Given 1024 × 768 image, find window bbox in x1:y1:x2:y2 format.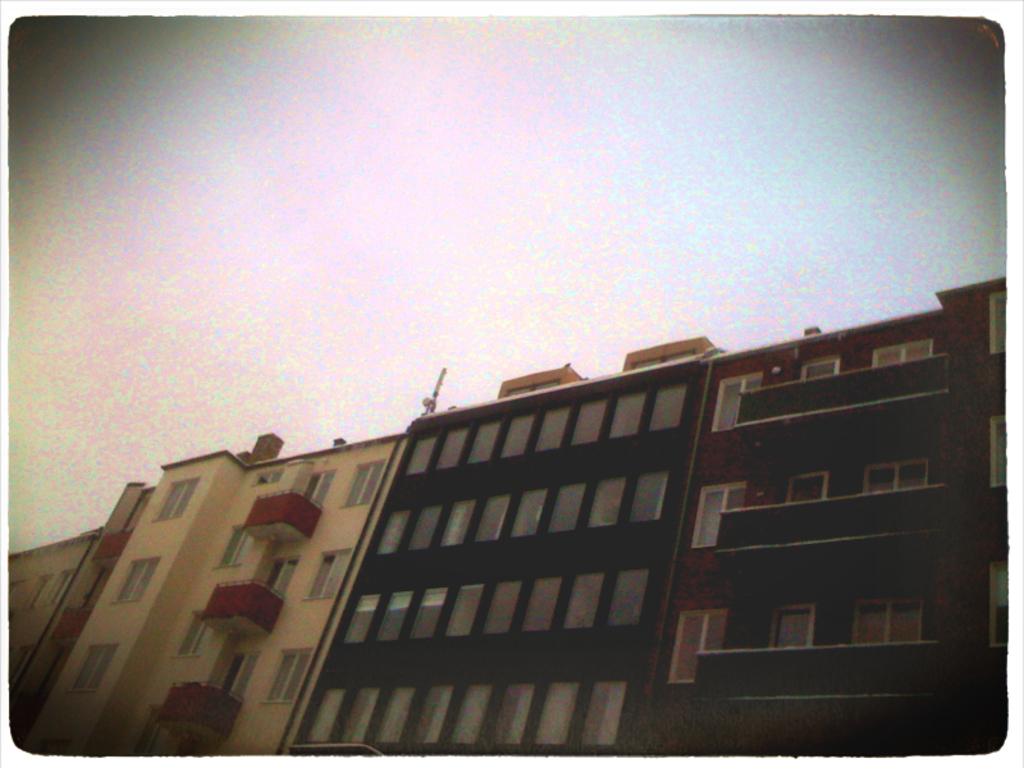
214:646:252:696.
